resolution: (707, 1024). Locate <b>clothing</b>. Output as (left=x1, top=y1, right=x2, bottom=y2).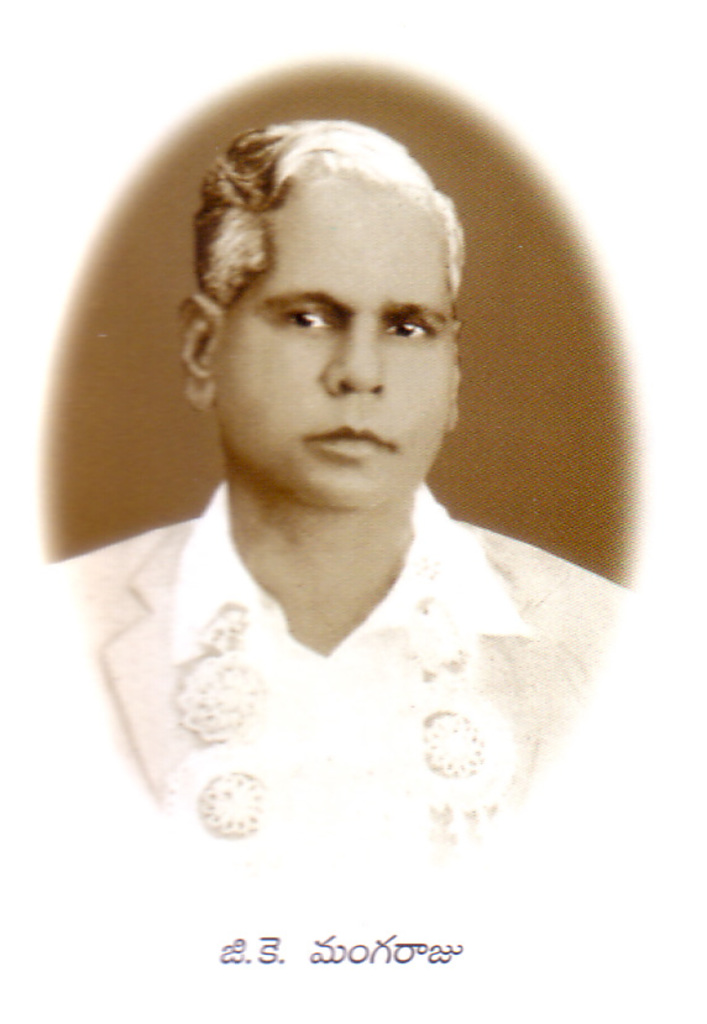
(left=79, top=474, right=581, bottom=857).
